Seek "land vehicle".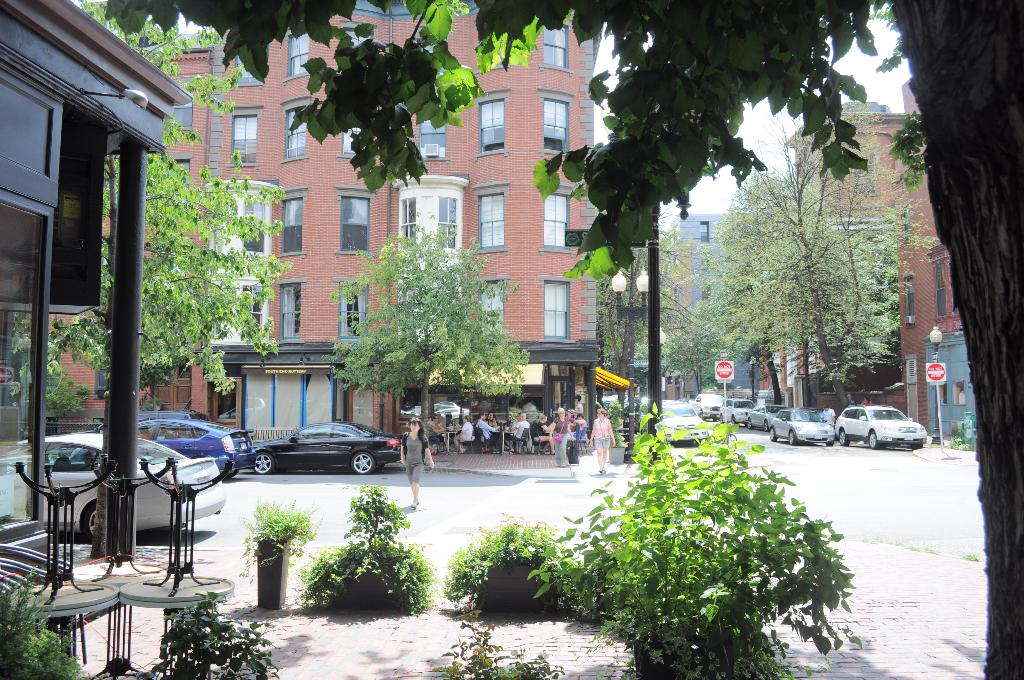
locate(139, 409, 212, 419).
